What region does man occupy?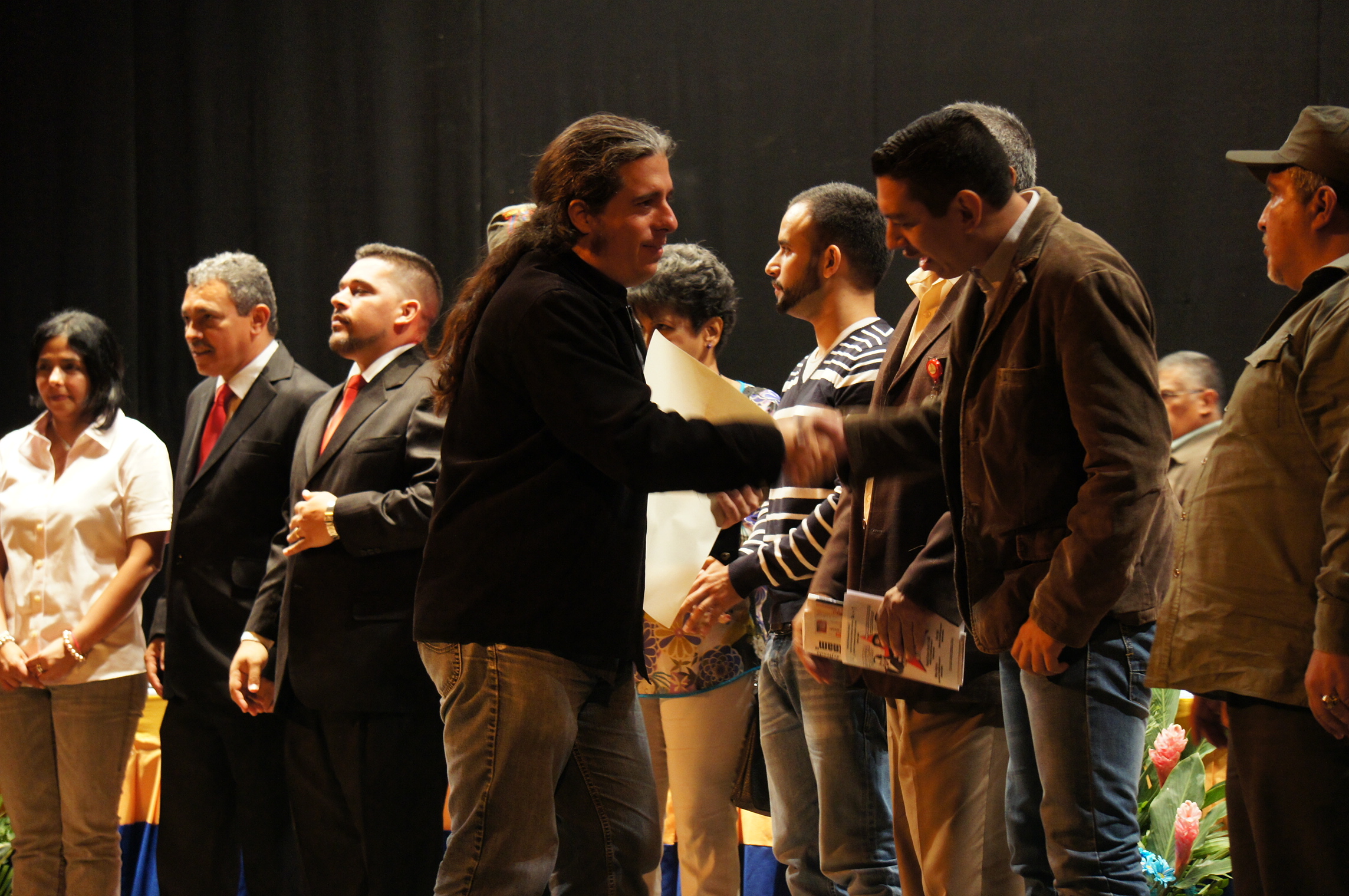
(left=133, top=145, right=263, bottom=528).
